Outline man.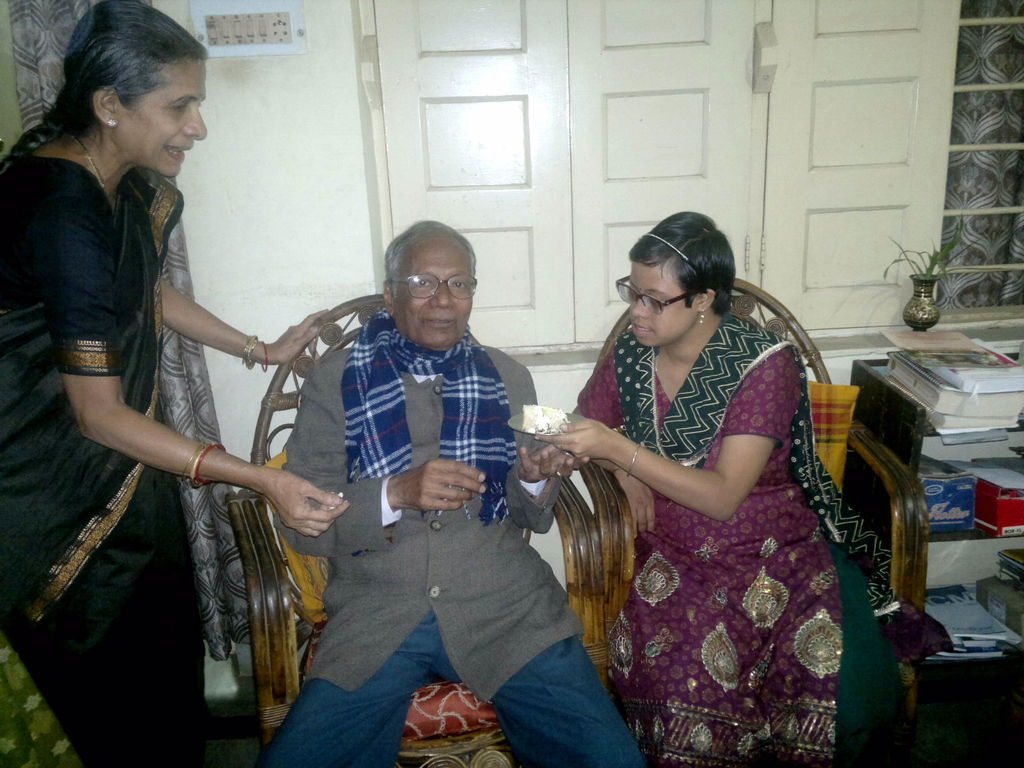
Outline: {"x1": 239, "y1": 211, "x2": 651, "y2": 767}.
